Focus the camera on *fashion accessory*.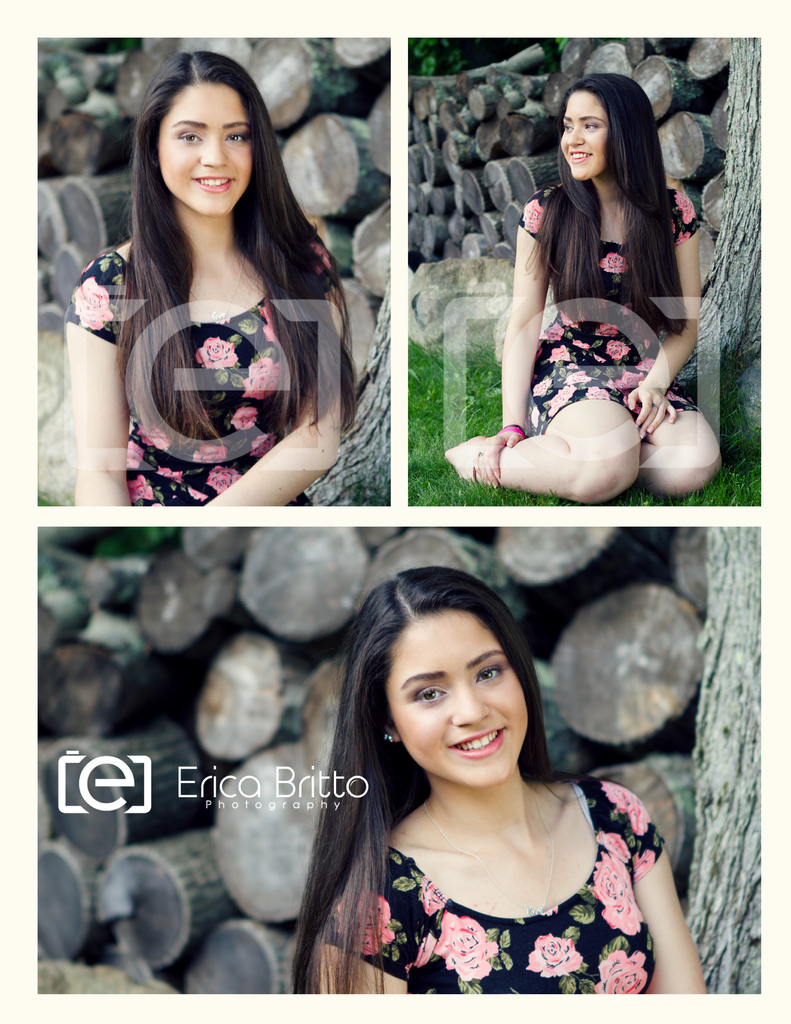
Focus region: 378/731/388/746.
